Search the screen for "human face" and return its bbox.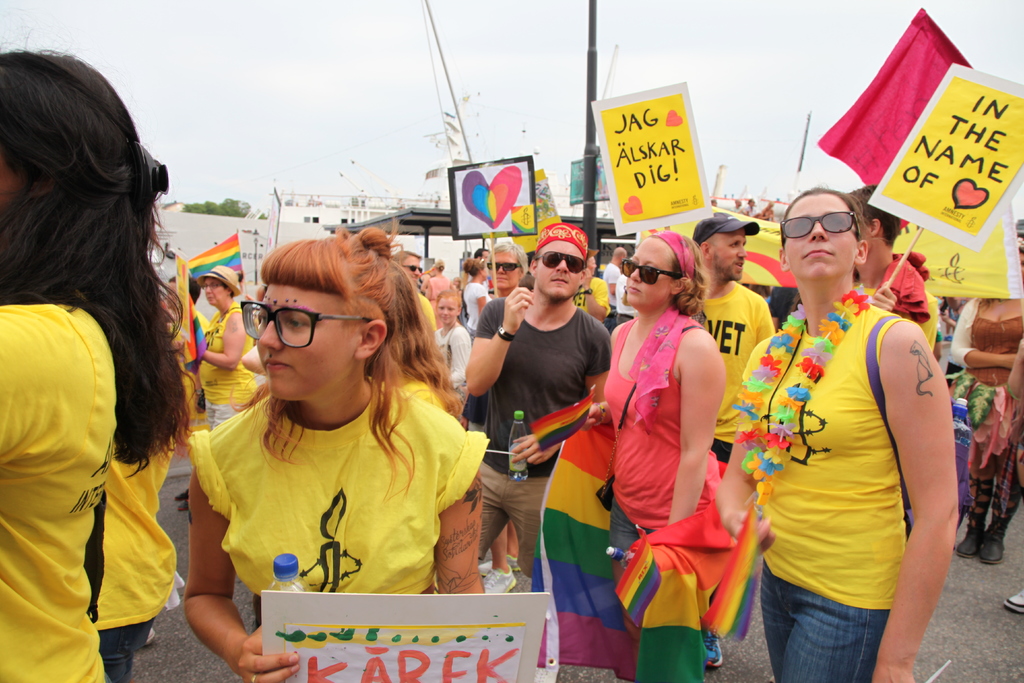
Found: bbox=(783, 196, 860, 280).
